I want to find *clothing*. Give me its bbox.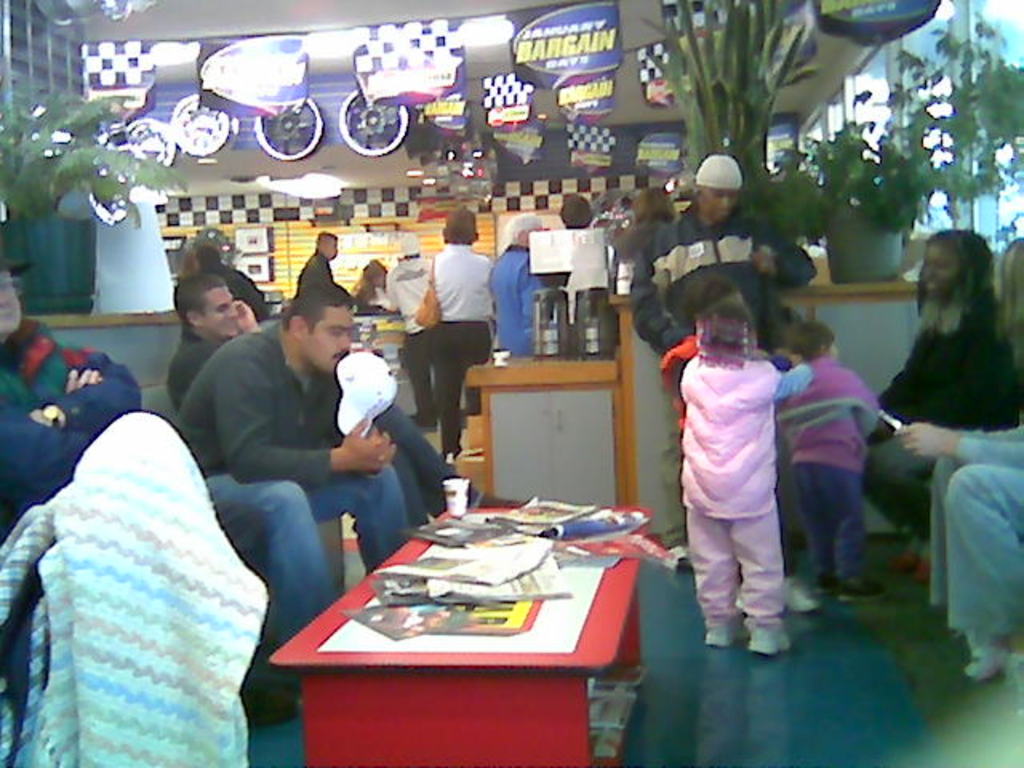
<region>874, 274, 1011, 526</region>.
